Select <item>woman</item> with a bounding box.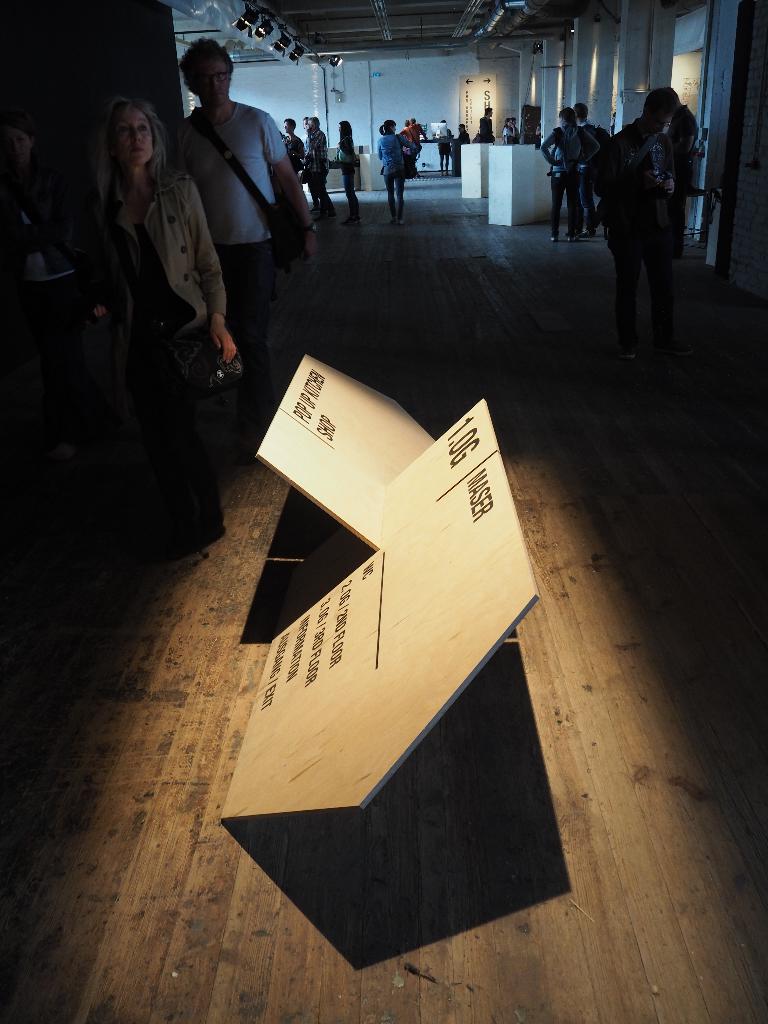
left=371, top=112, right=426, bottom=234.
